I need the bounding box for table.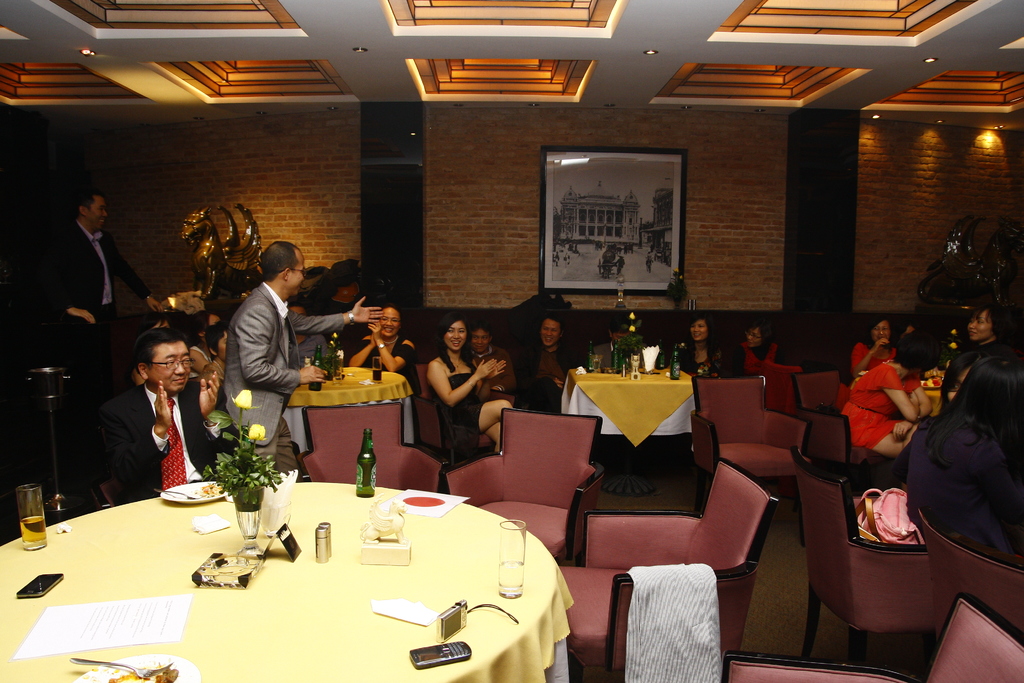
Here it is: select_region(563, 366, 694, 498).
